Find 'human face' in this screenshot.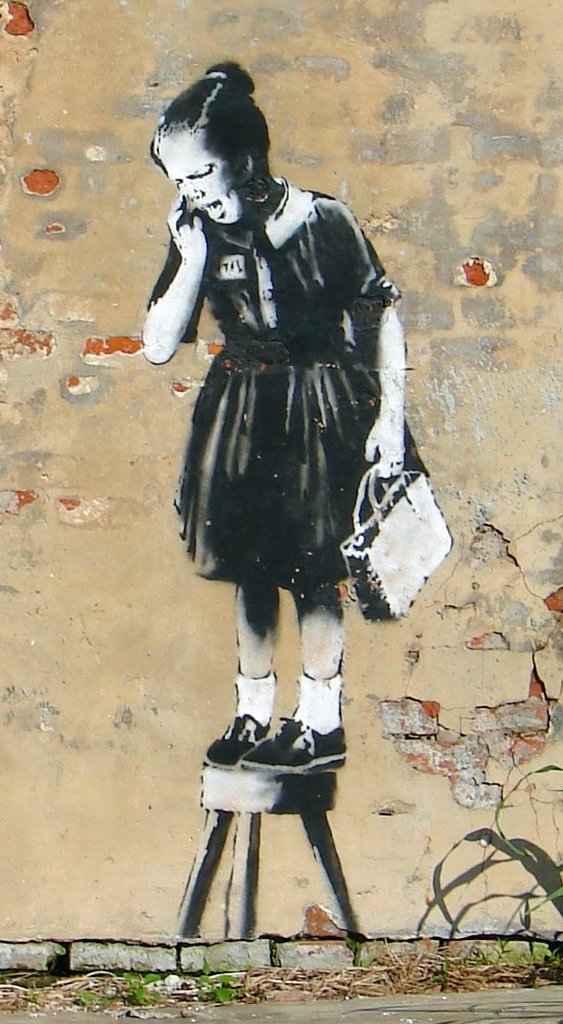
The bounding box for 'human face' is <box>149,124,239,221</box>.
